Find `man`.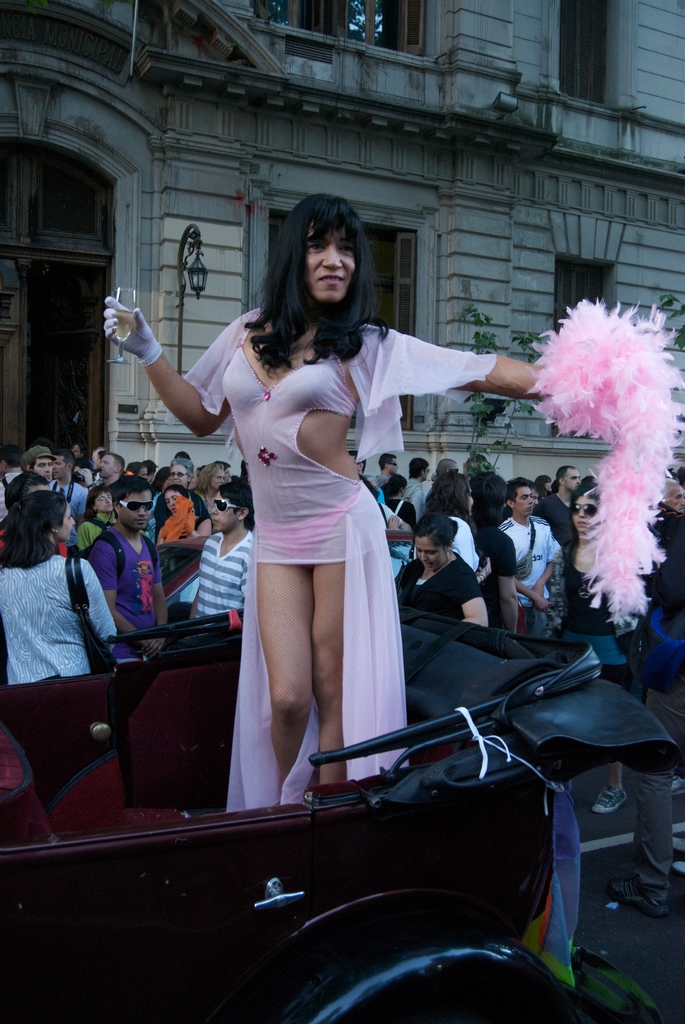
l=51, t=450, r=86, b=525.
